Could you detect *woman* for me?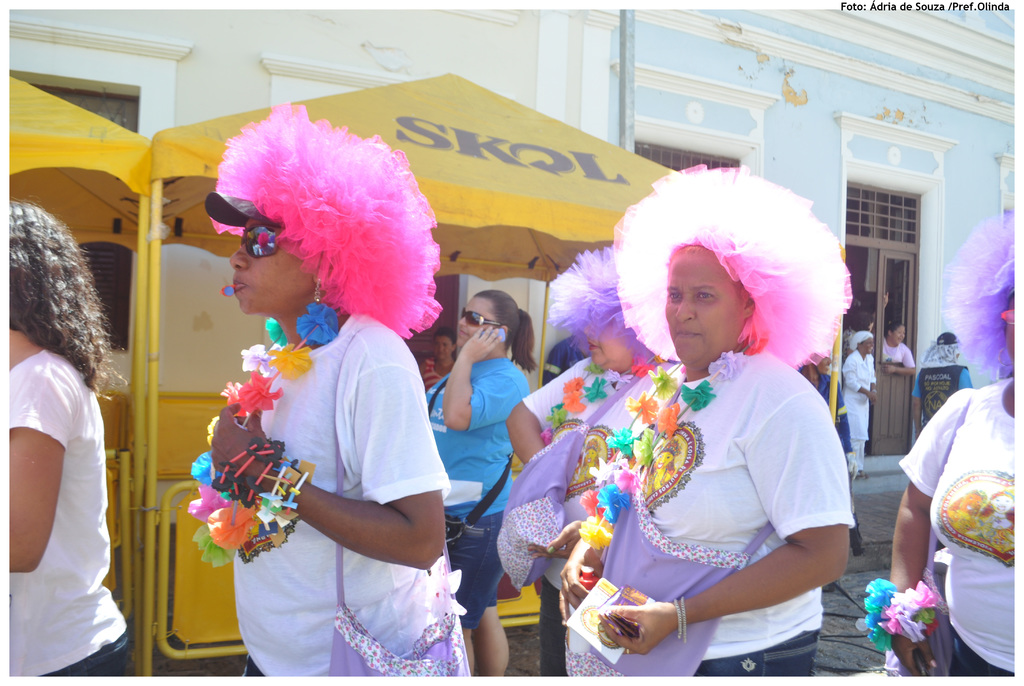
Detection result: 1/203/134/685.
